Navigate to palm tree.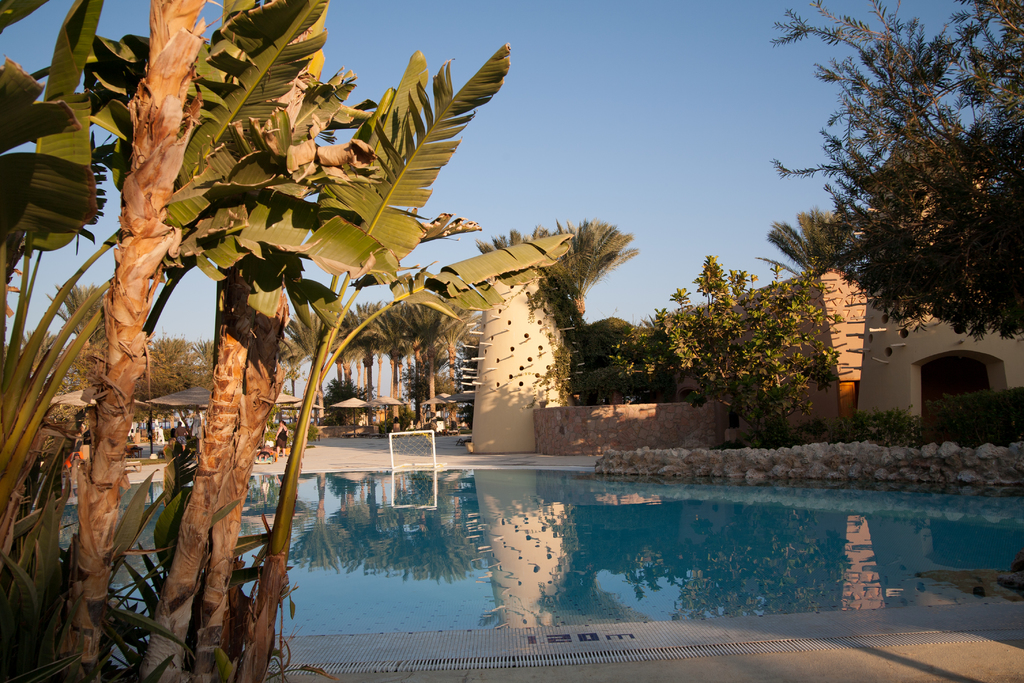
Navigation target: 374, 295, 418, 423.
